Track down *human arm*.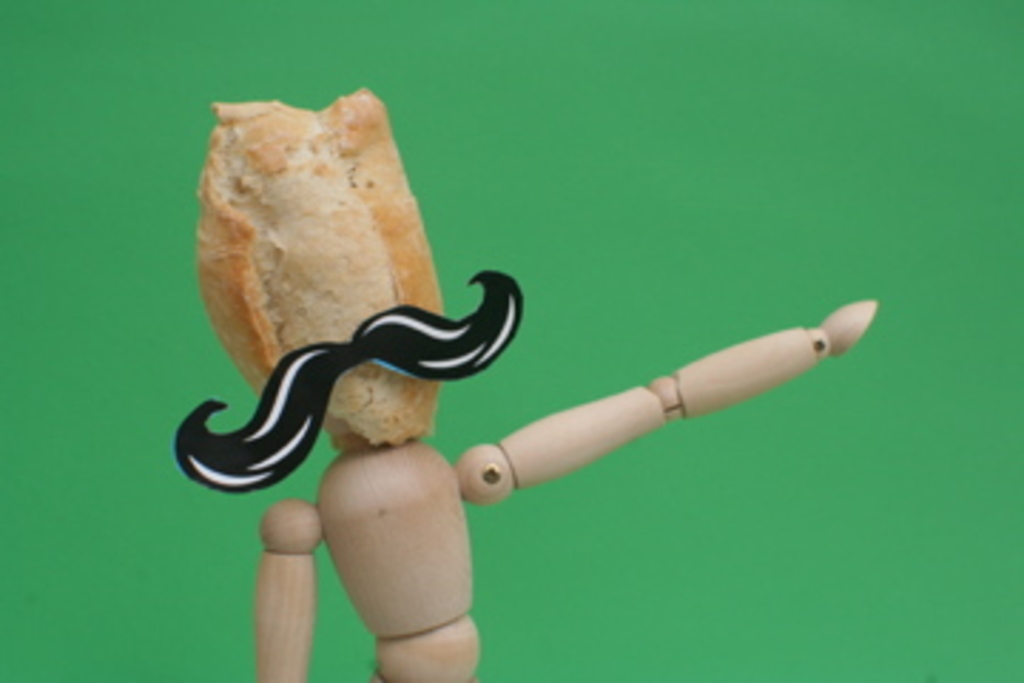
Tracked to x1=447 y1=282 x2=814 y2=592.
